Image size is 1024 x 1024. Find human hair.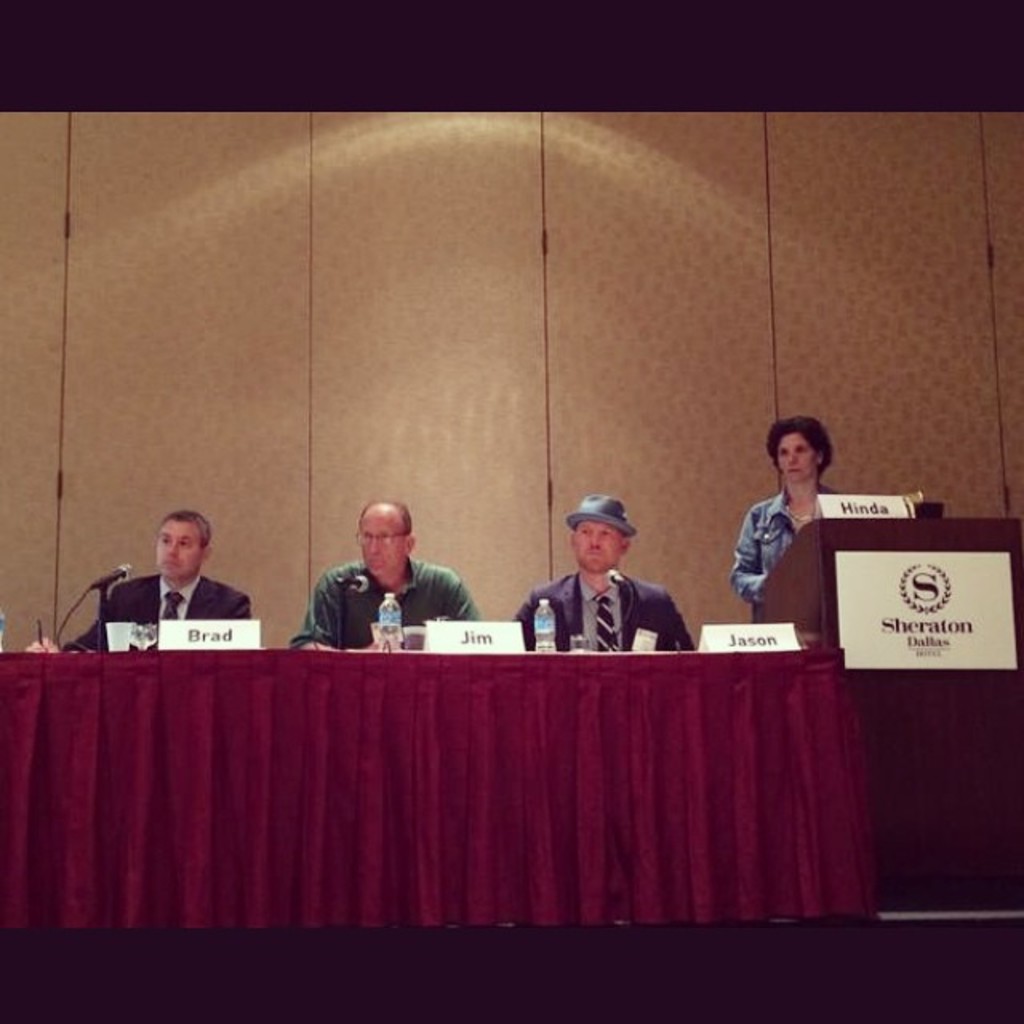
bbox=[357, 491, 413, 526].
